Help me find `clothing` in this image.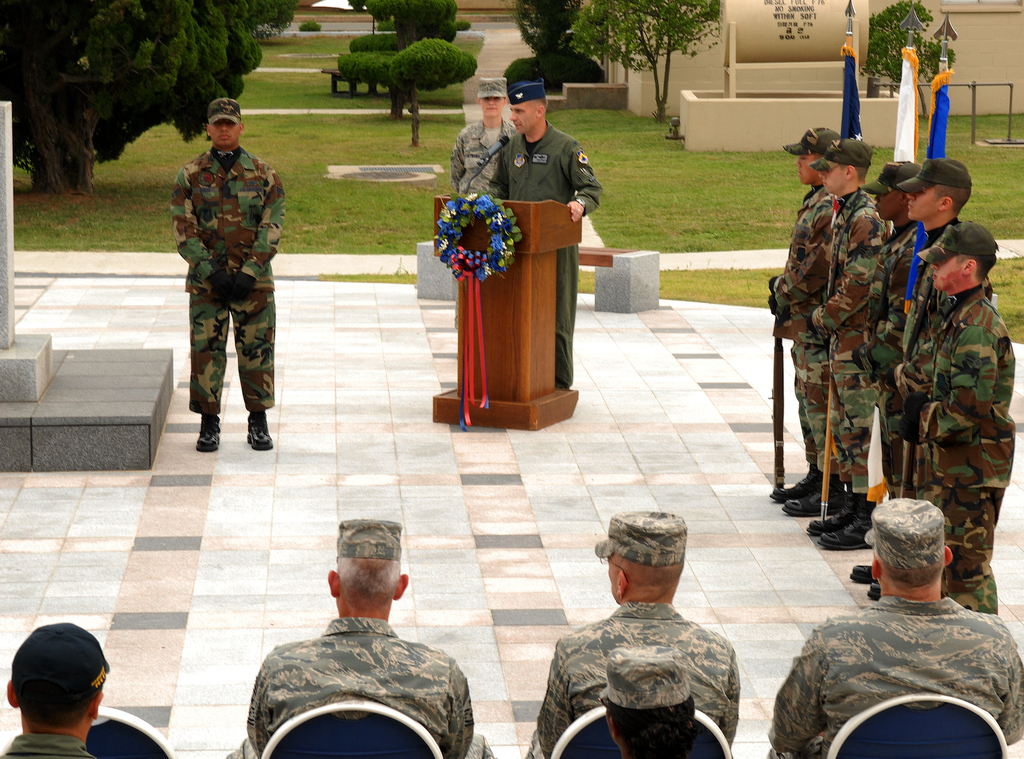
Found it: 166,106,290,437.
